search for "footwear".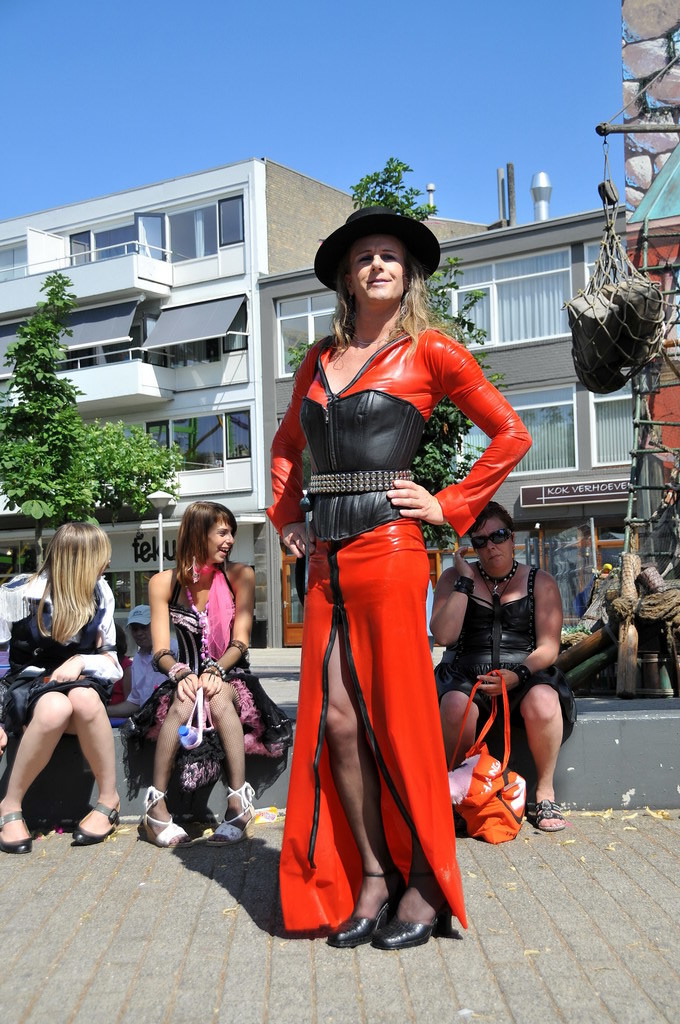
Found at (328, 871, 409, 948).
